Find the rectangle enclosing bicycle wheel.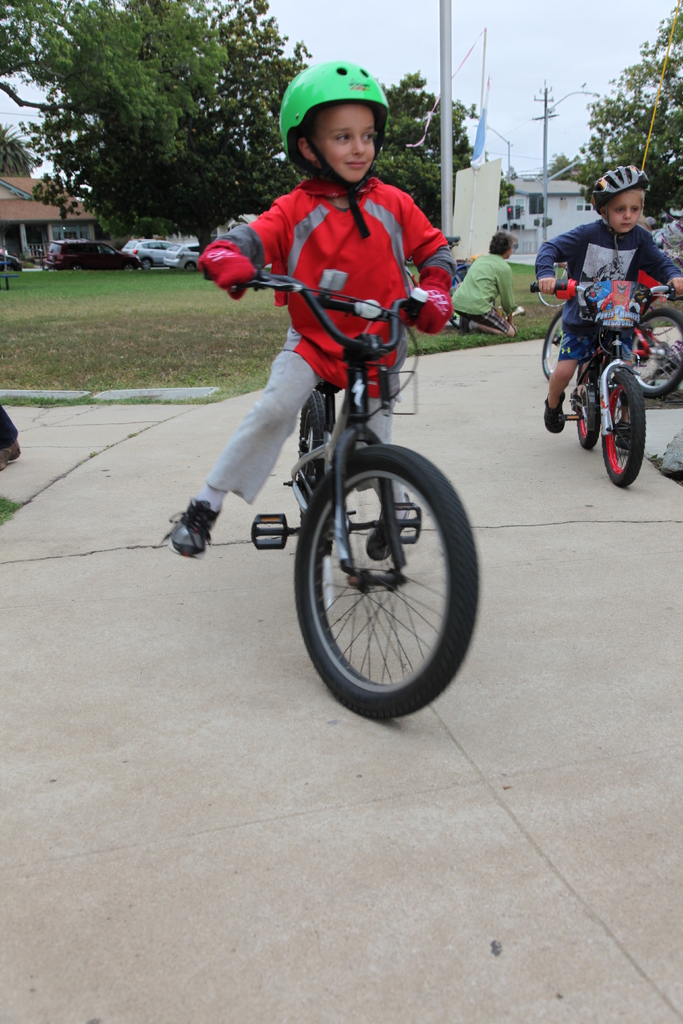
bbox(299, 391, 331, 525).
